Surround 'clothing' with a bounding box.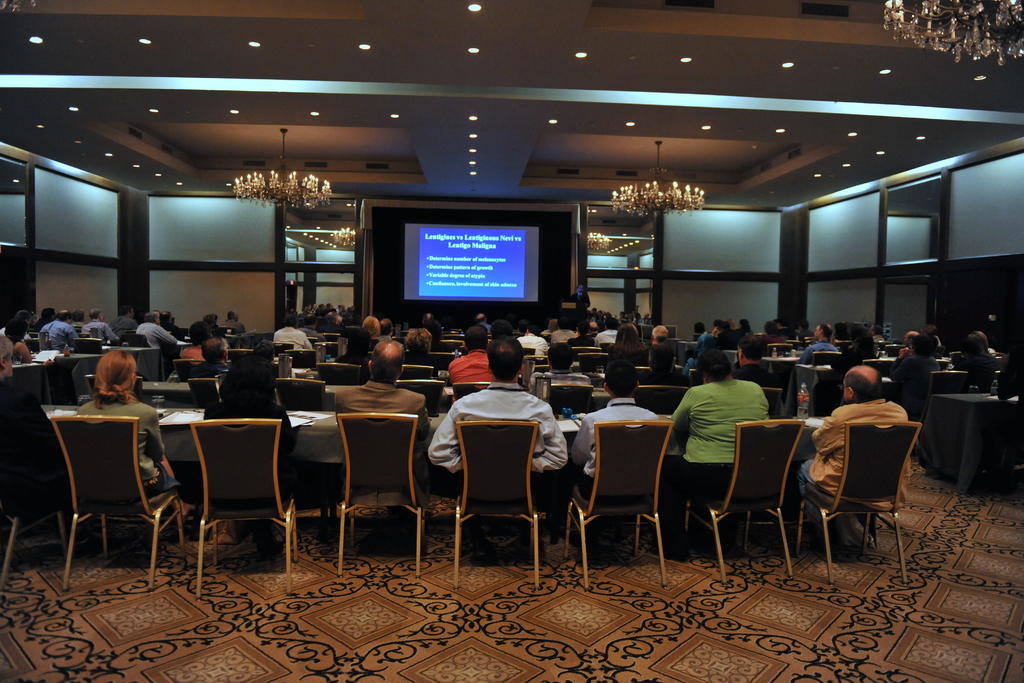
{"x1": 607, "y1": 349, "x2": 644, "y2": 369}.
